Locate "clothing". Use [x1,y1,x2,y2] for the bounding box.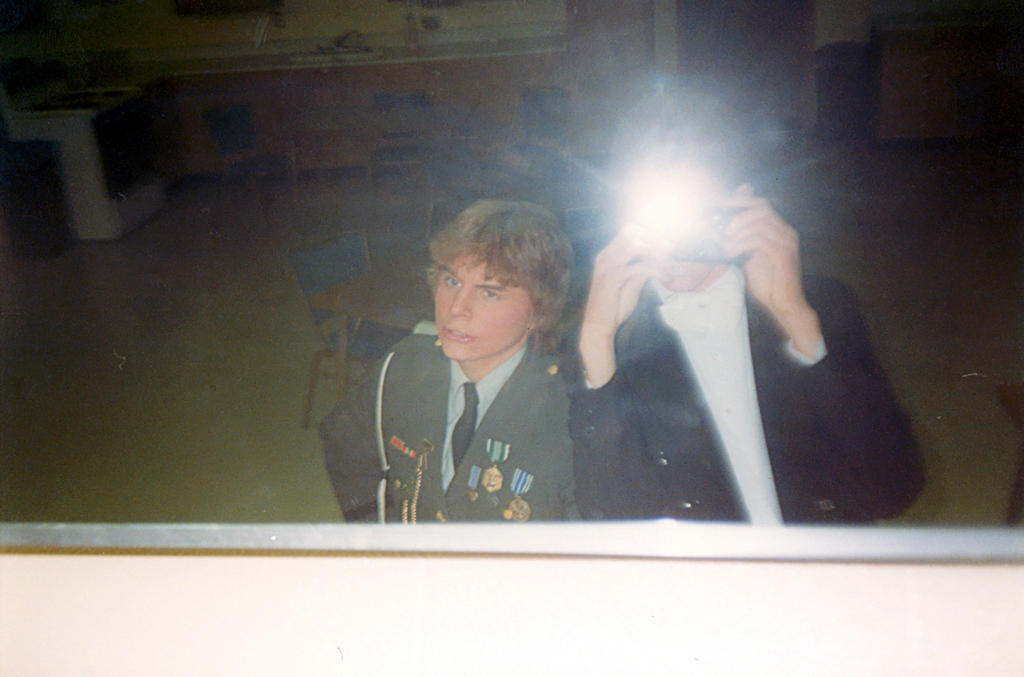
[563,272,919,526].
